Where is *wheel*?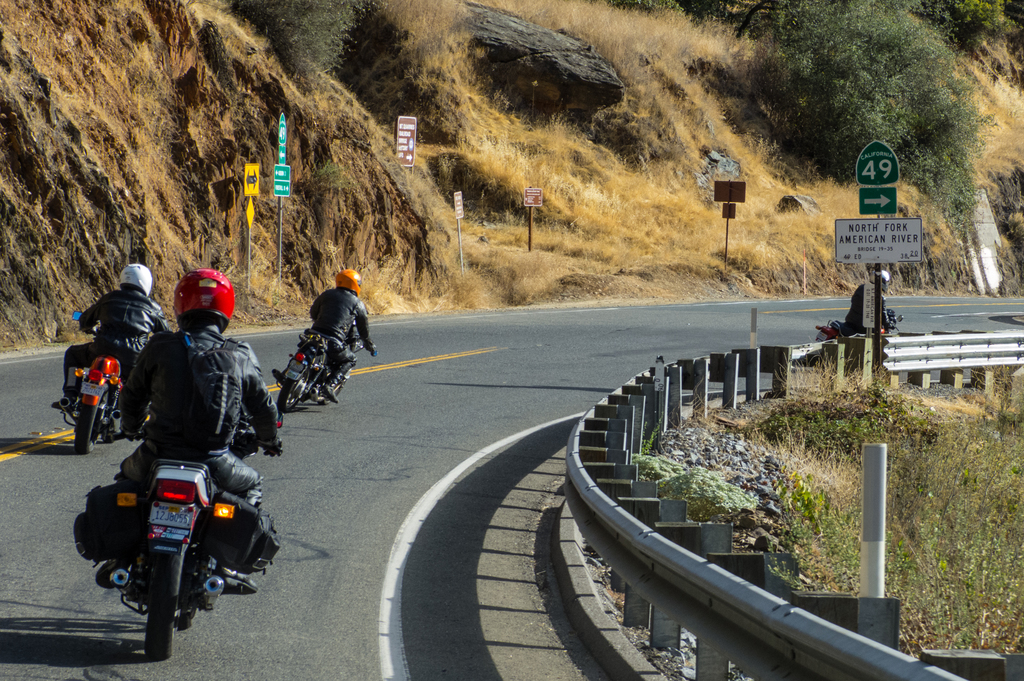
crop(141, 553, 180, 662).
